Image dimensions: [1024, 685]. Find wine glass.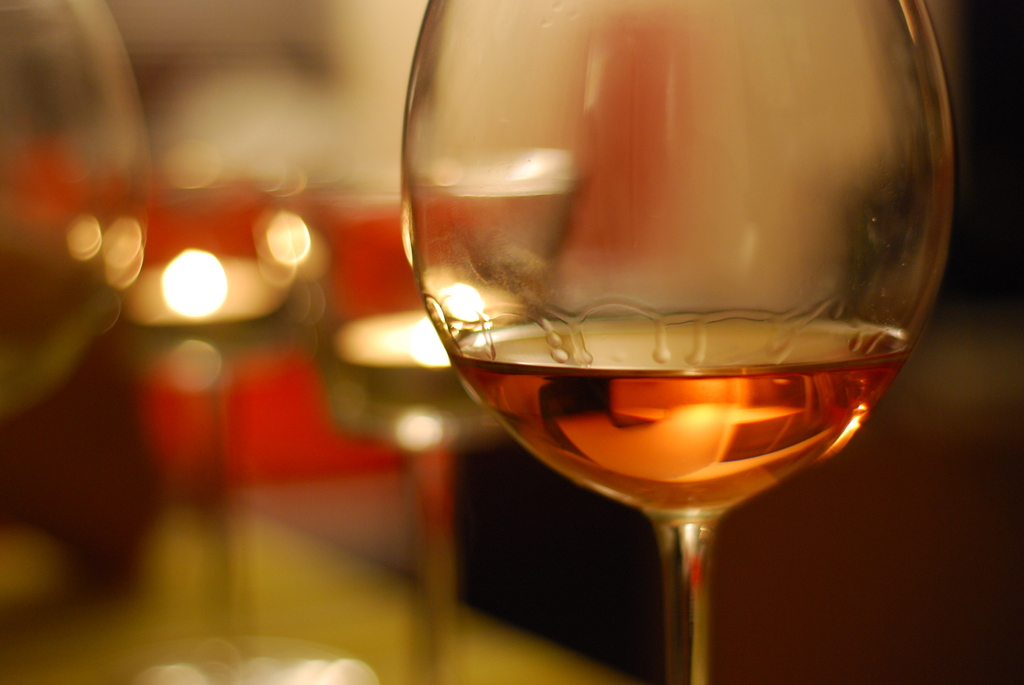
402 0 952 684.
